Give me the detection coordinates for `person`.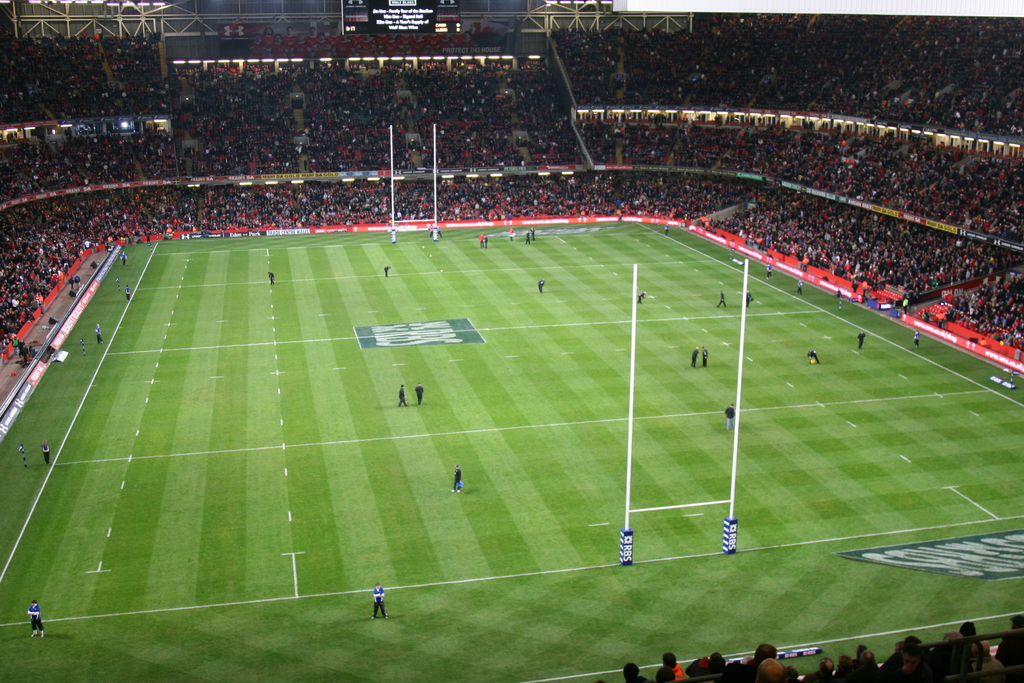
detection(20, 444, 26, 468).
